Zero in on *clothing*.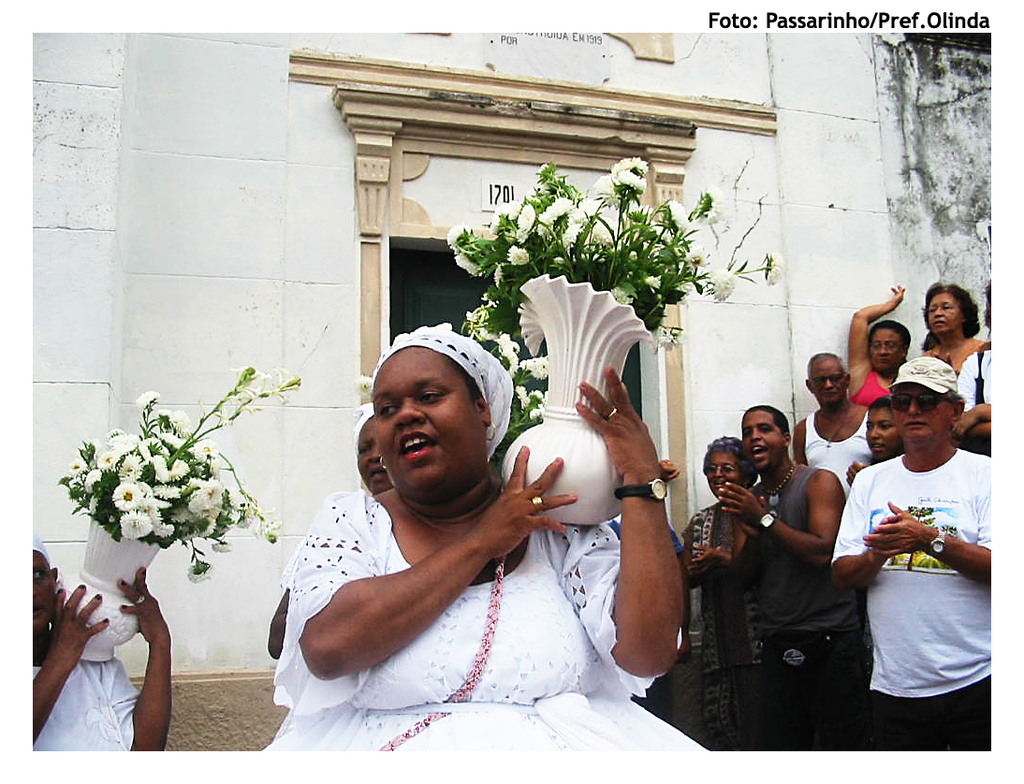
Zeroed in: 259,490,711,753.
